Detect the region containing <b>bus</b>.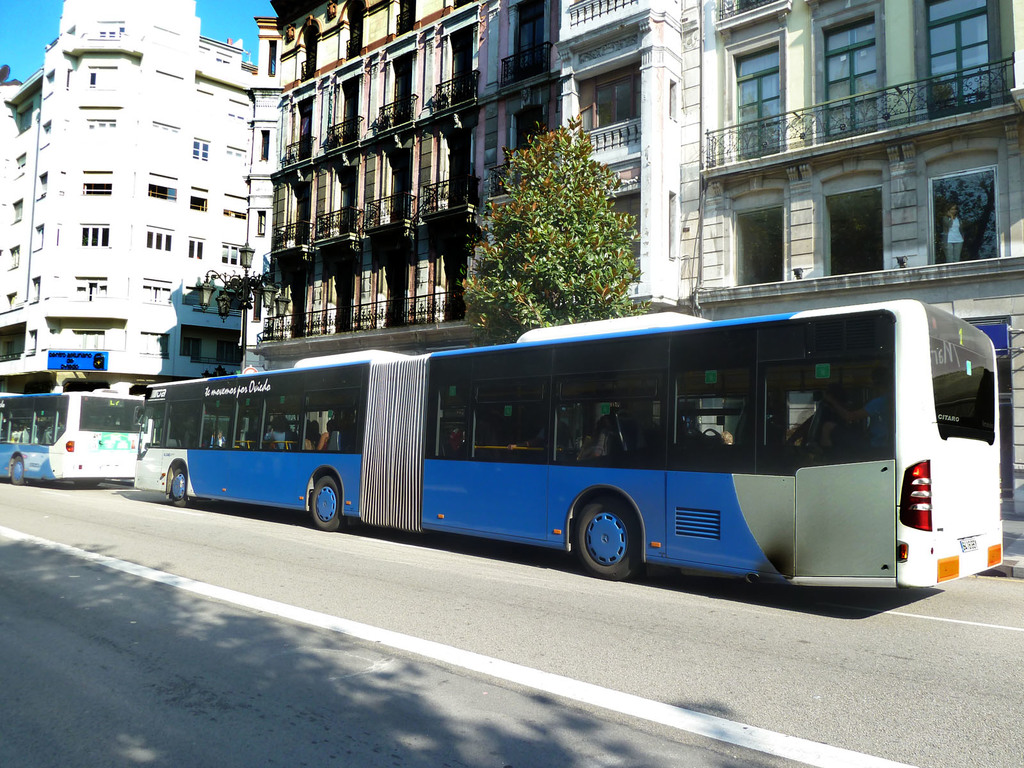
select_region(0, 383, 150, 484).
